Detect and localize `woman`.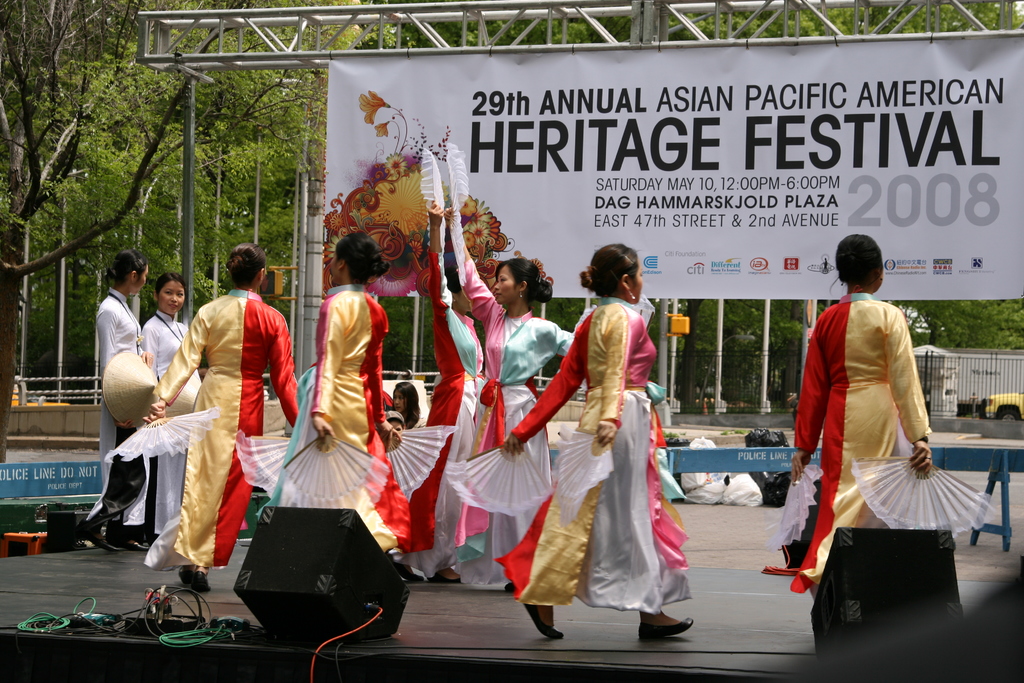
Localized at BBox(529, 253, 694, 633).
